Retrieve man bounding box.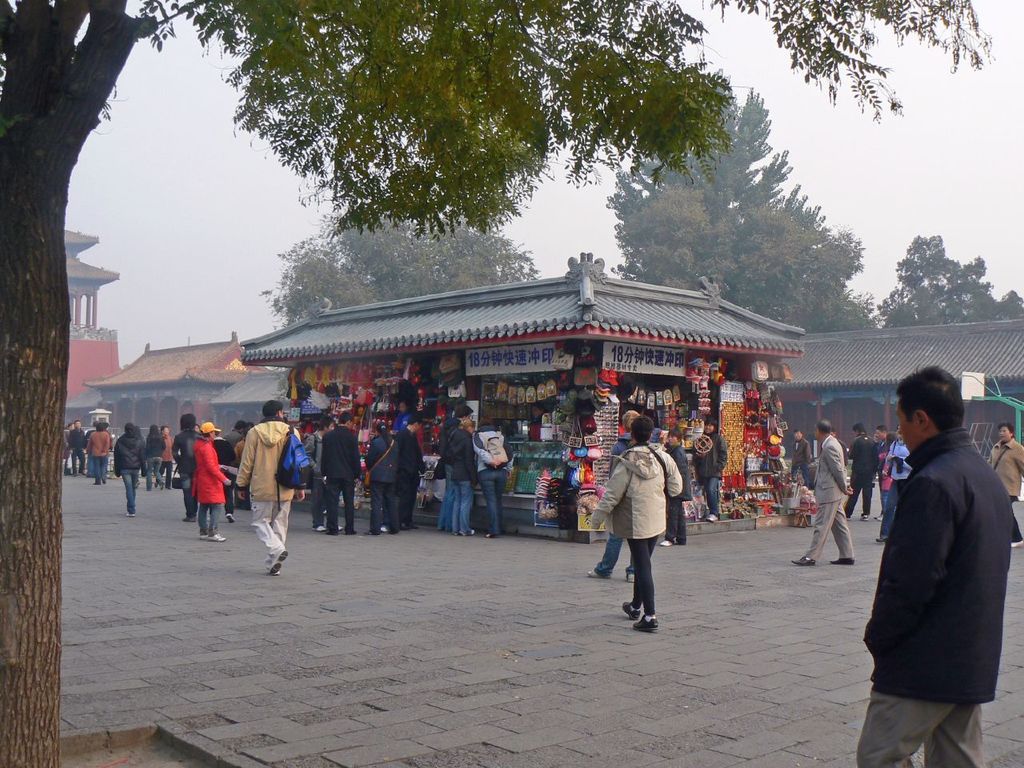
Bounding box: x1=786 y1=415 x2=851 y2=570.
